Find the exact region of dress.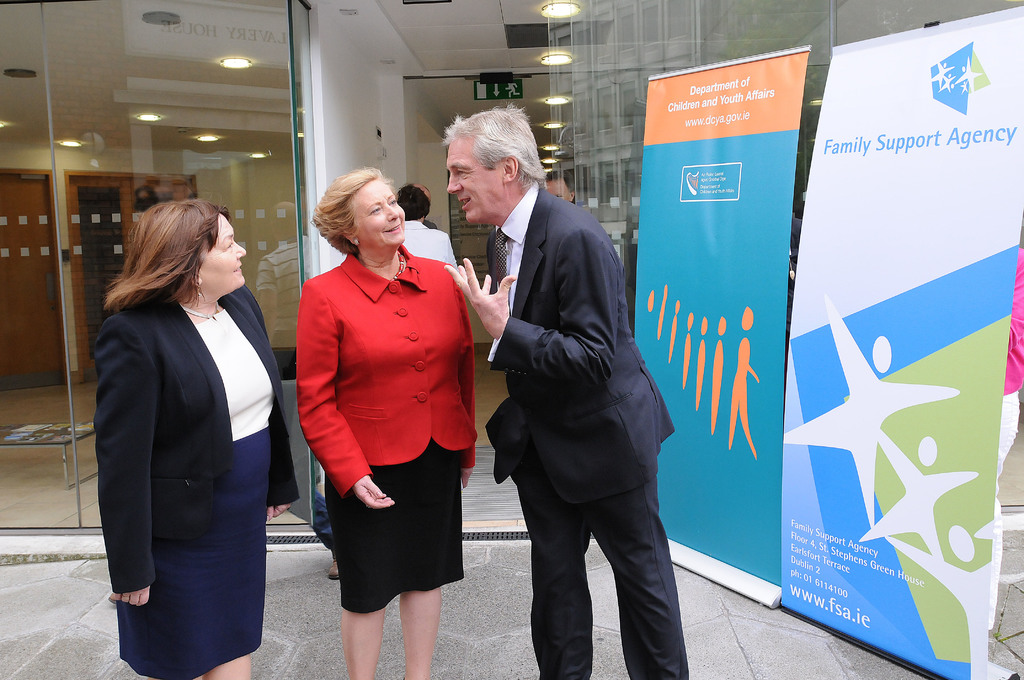
Exact region: bbox(297, 243, 476, 499).
